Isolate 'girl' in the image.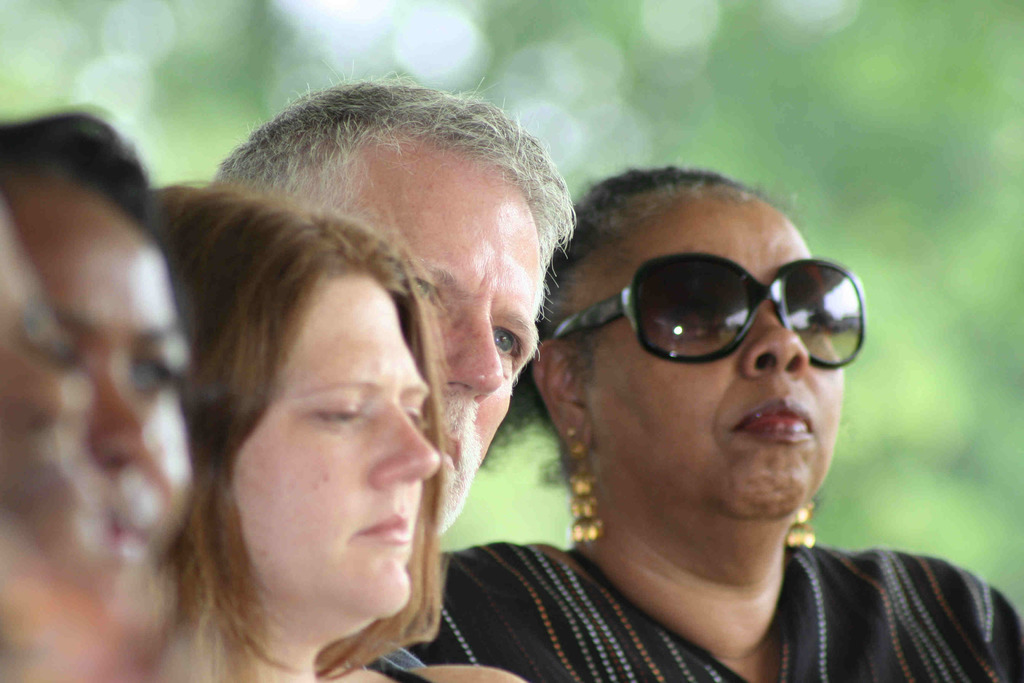
Isolated region: pyautogui.locateOnScreen(0, 109, 214, 682).
